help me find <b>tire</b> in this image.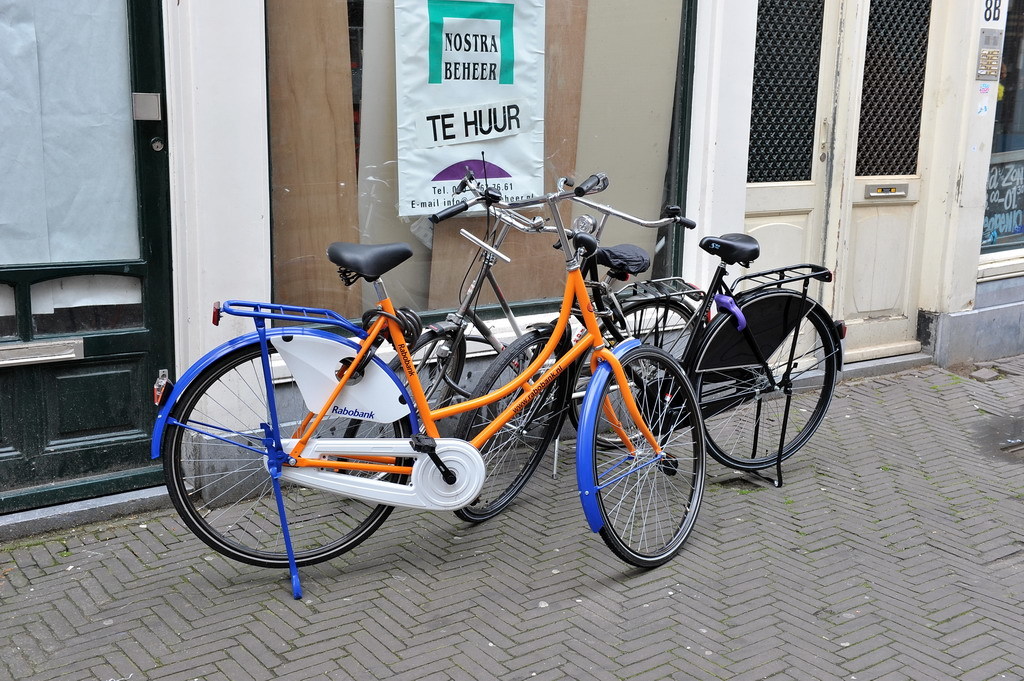
Found it: locate(455, 329, 557, 524).
